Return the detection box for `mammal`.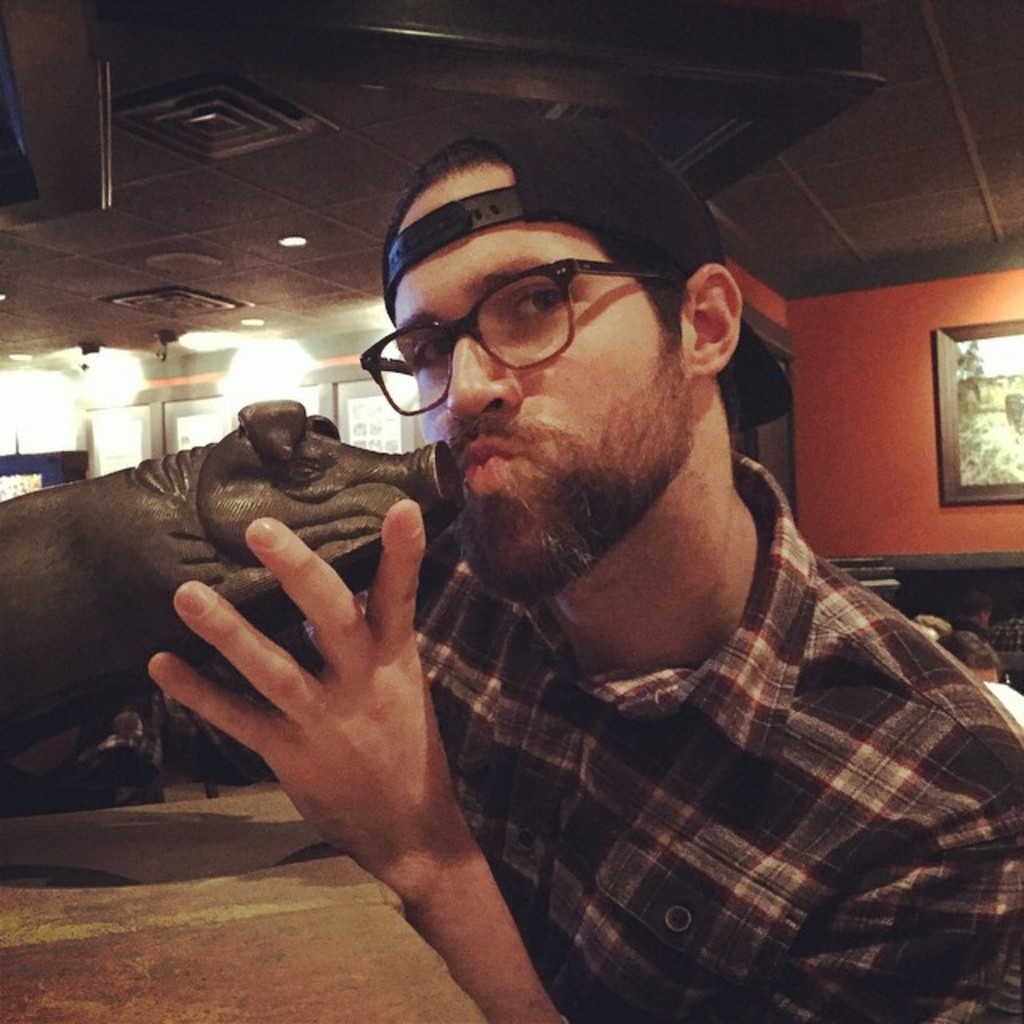
(939, 635, 1000, 685).
